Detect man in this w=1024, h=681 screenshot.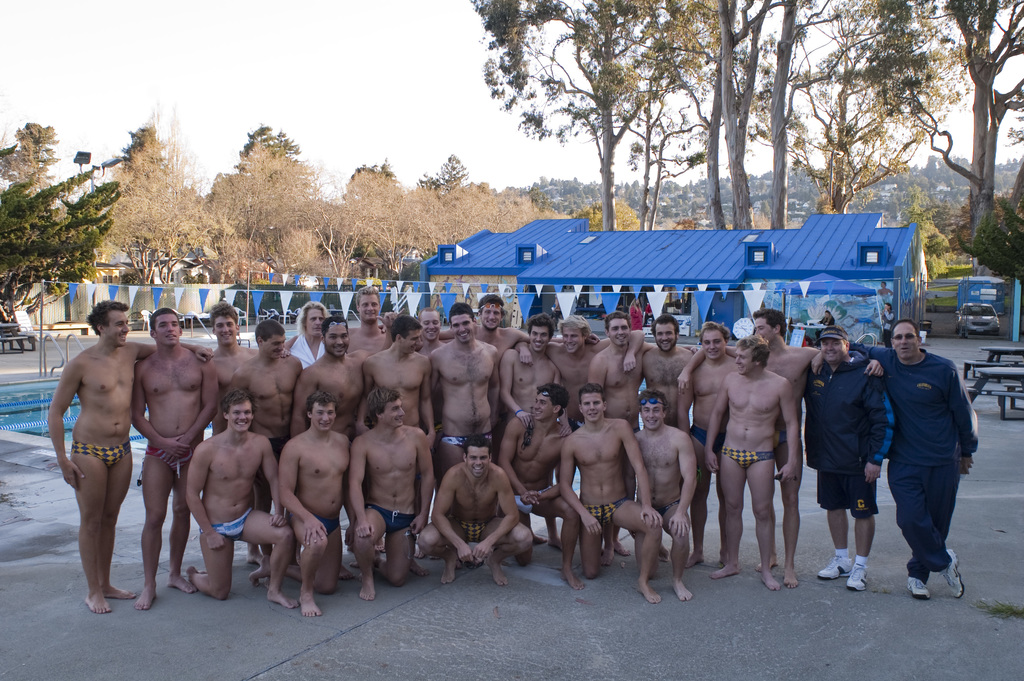
Detection: bbox(280, 390, 349, 616).
